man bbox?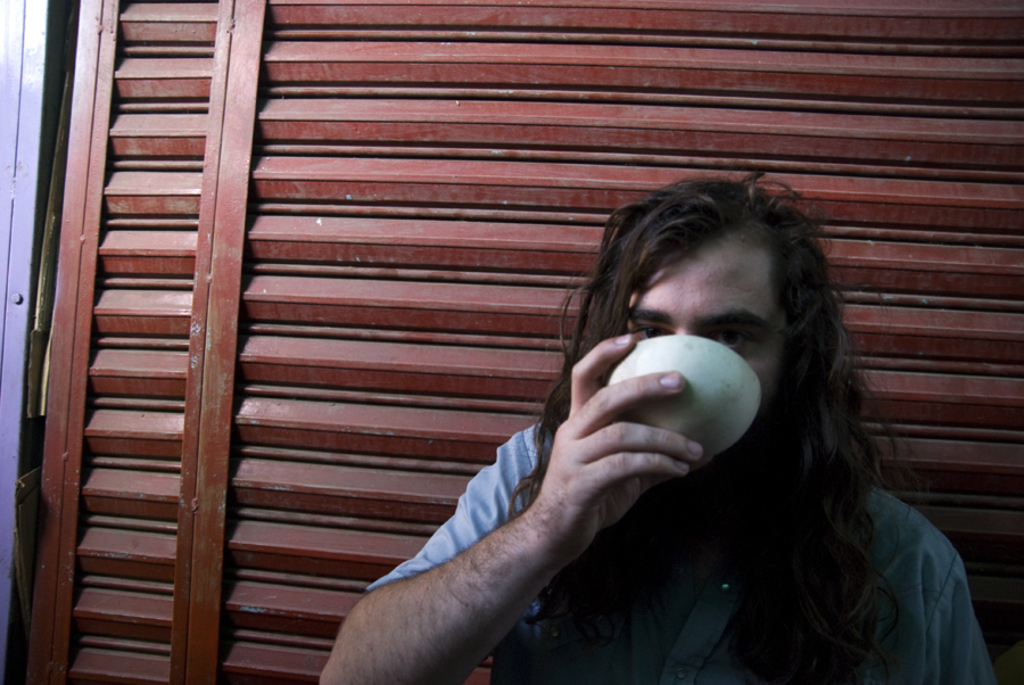
(x1=240, y1=116, x2=934, y2=653)
